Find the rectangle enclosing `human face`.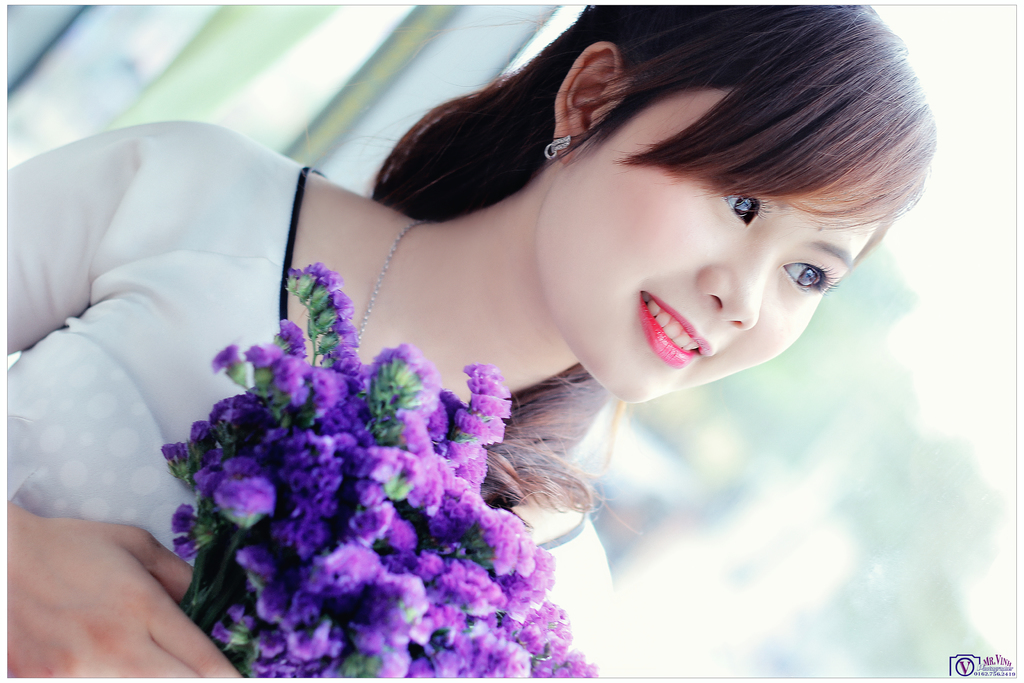
[left=550, top=59, right=881, bottom=409].
